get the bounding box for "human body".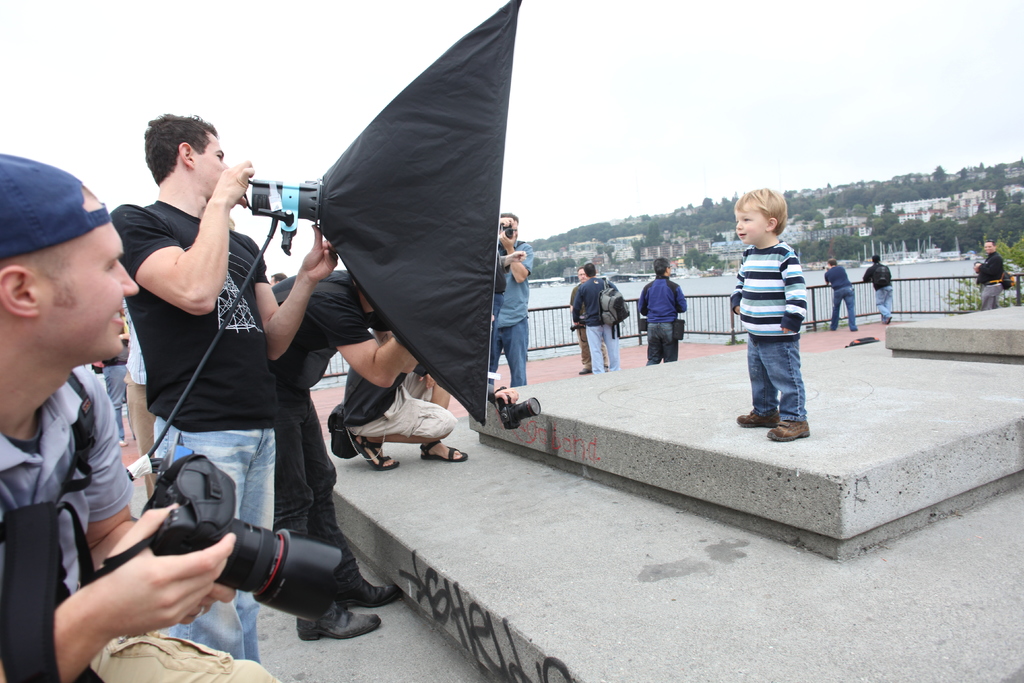
865/249/897/328.
